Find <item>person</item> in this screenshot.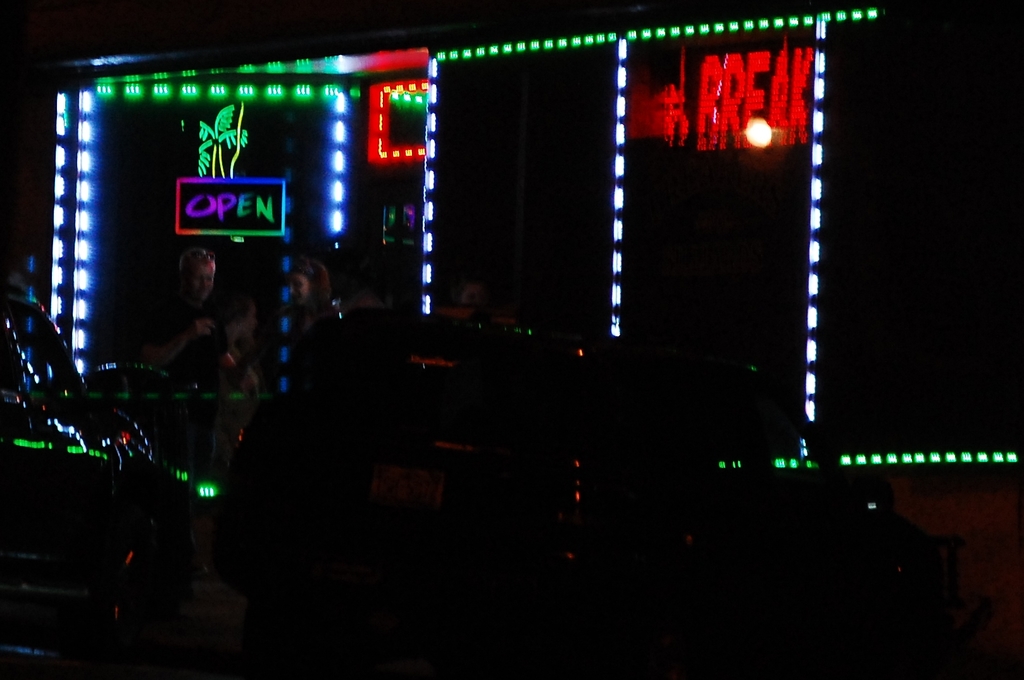
The bounding box for <item>person</item> is 284/256/336/345.
